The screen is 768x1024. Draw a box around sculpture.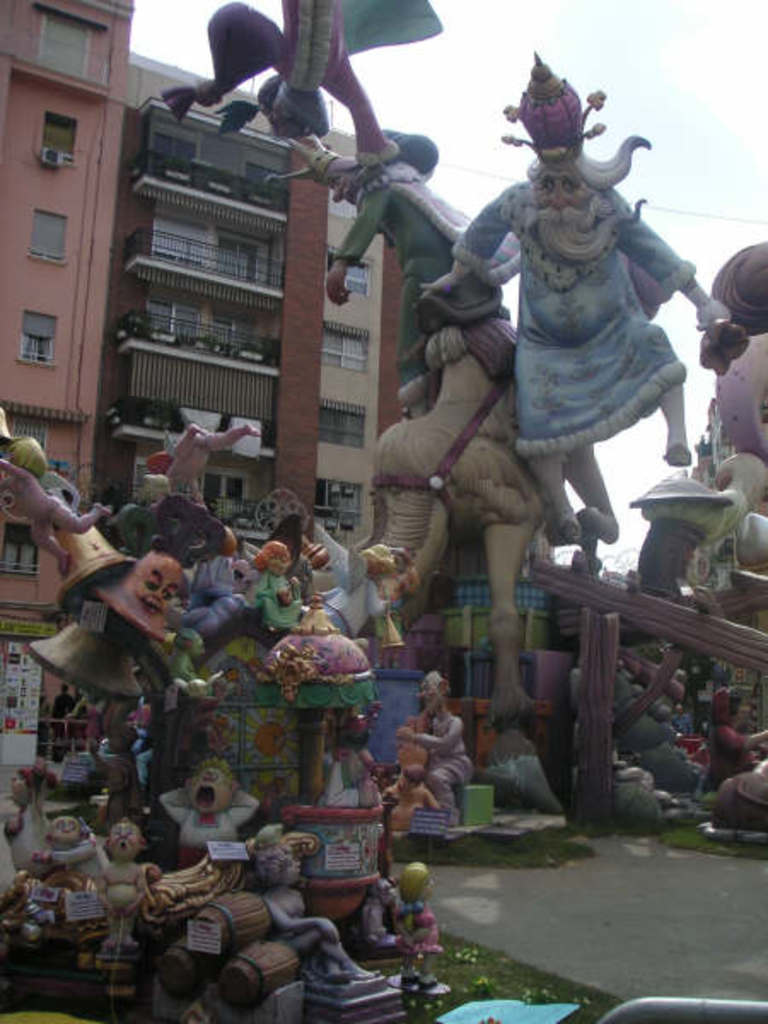
[126, 0, 451, 167].
